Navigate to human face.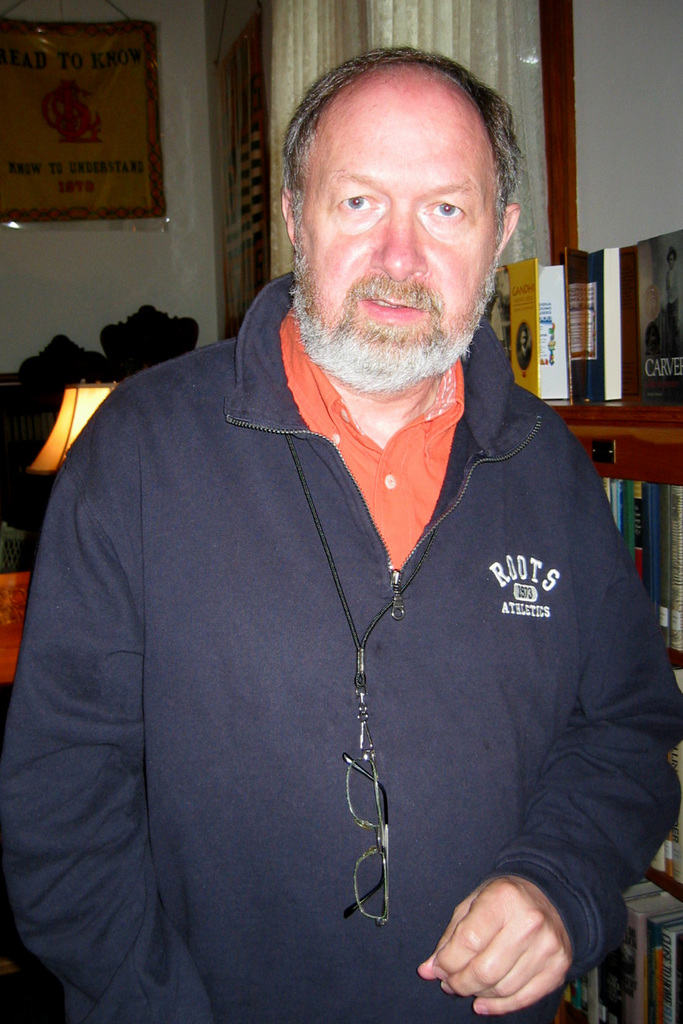
Navigation target: 284 54 530 377.
